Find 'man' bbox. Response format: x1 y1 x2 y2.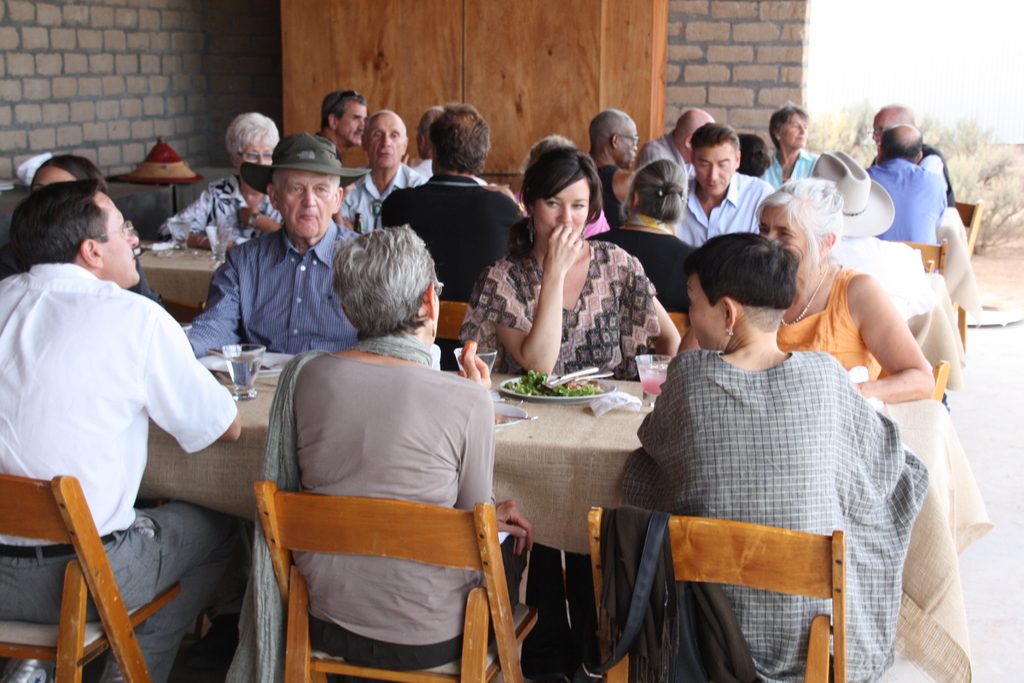
865 122 948 274.
